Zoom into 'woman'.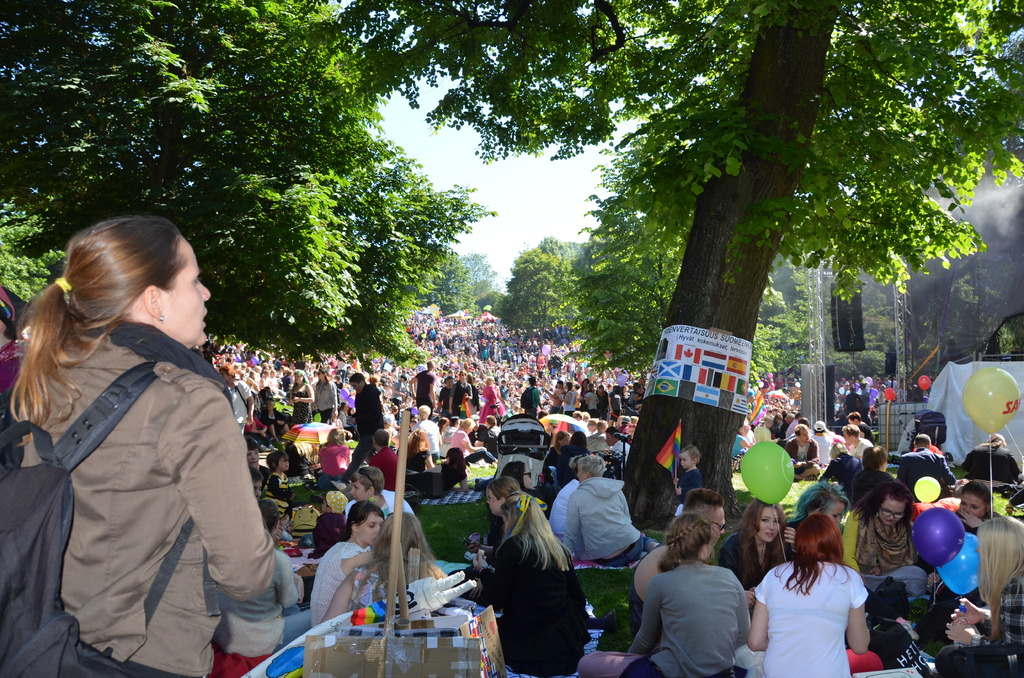
Zoom target: {"x1": 720, "y1": 494, "x2": 797, "y2": 590}.
